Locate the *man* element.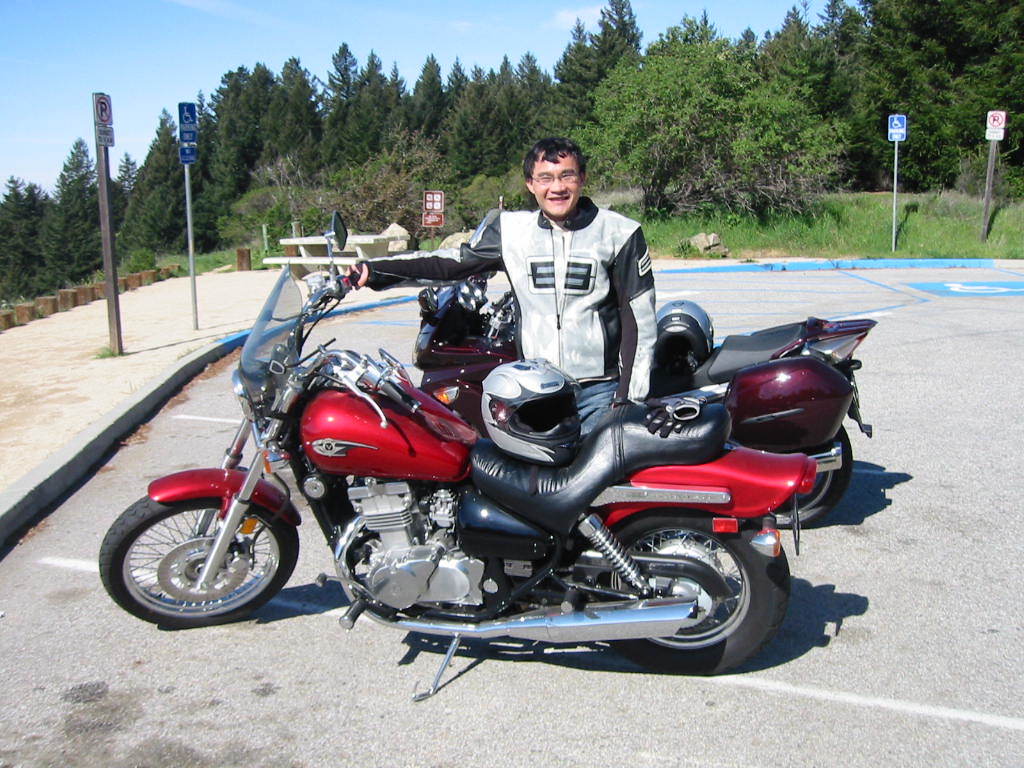
Element bbox: 349 136 661 429.
